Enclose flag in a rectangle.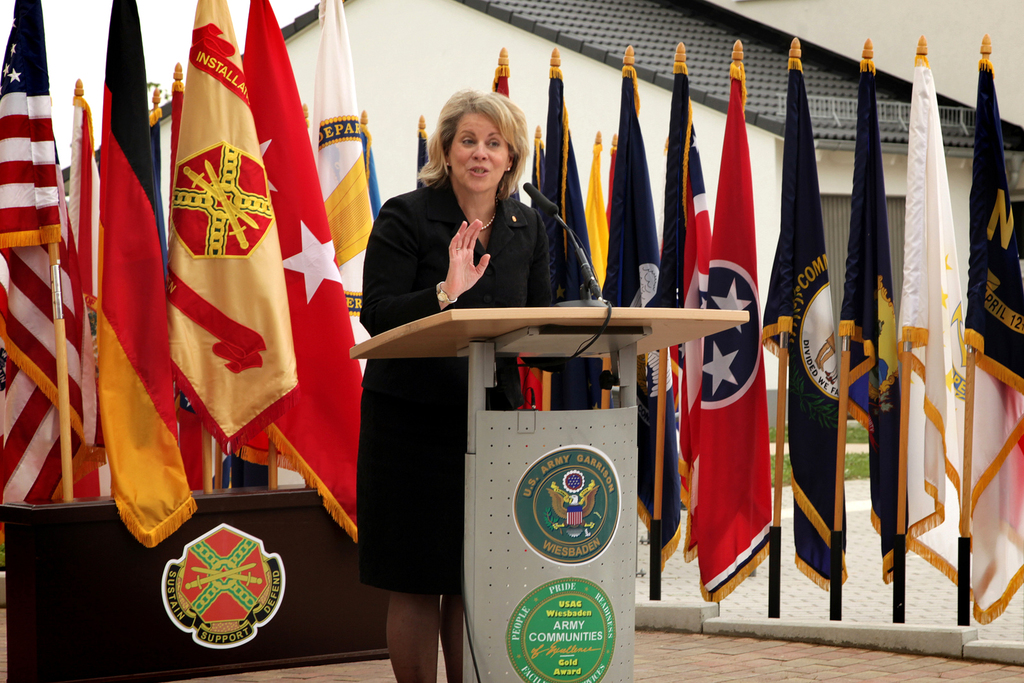
Rect(768, 33, 856, 600).
